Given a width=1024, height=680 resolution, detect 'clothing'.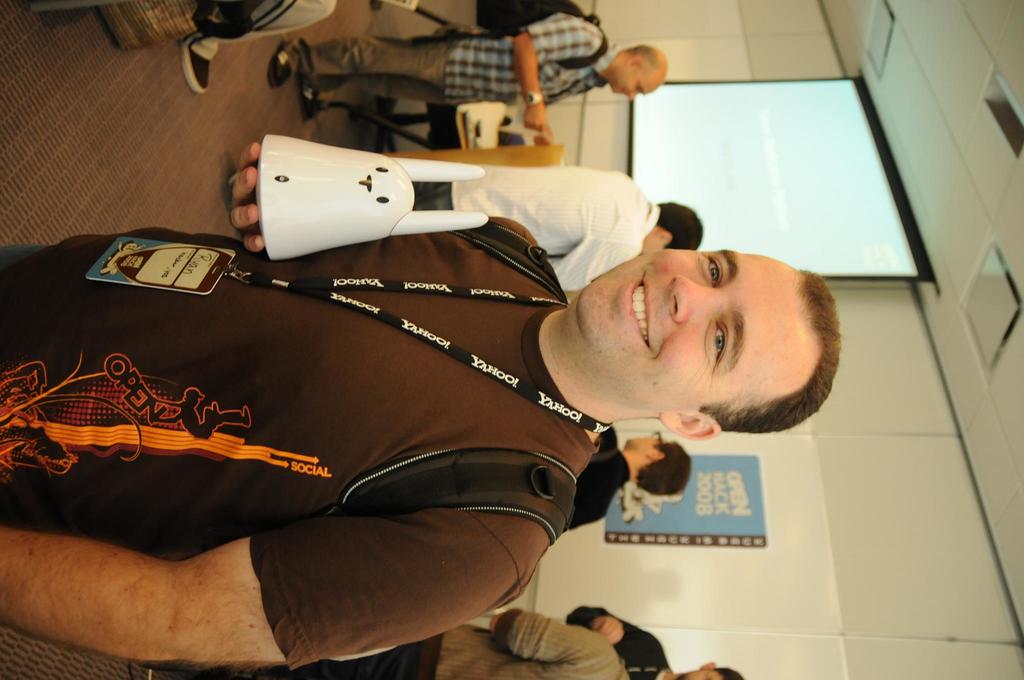
x1=282, y1=0, x2=617, y2=106.
